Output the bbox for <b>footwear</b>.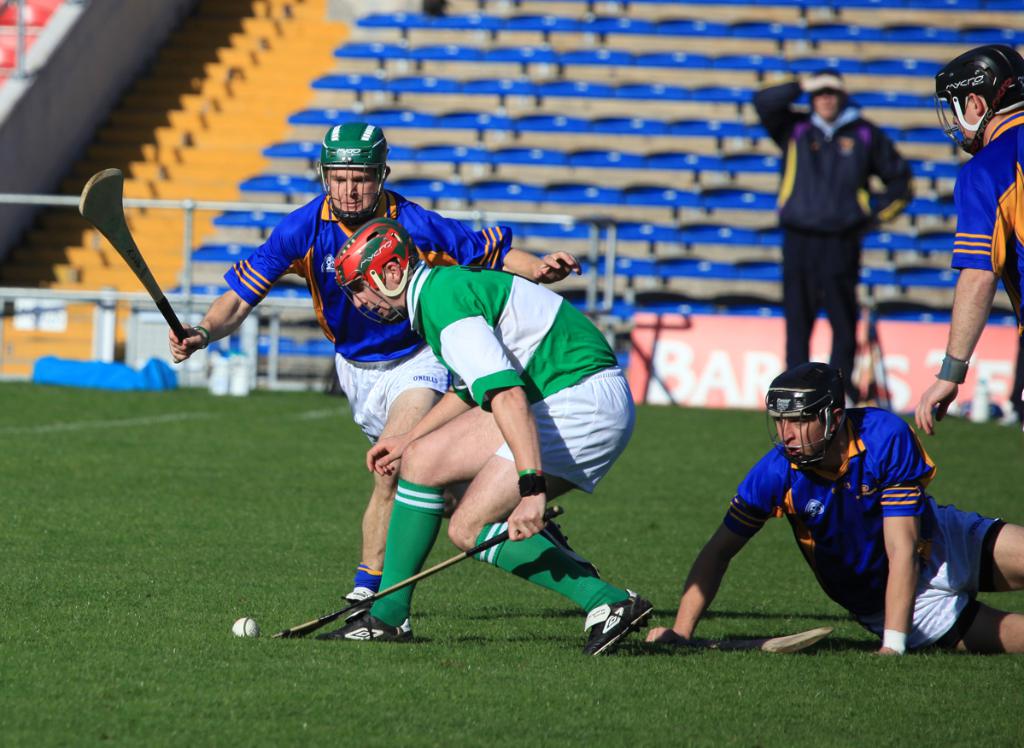
x1=589, y1=589, x2=675, y2=657.
